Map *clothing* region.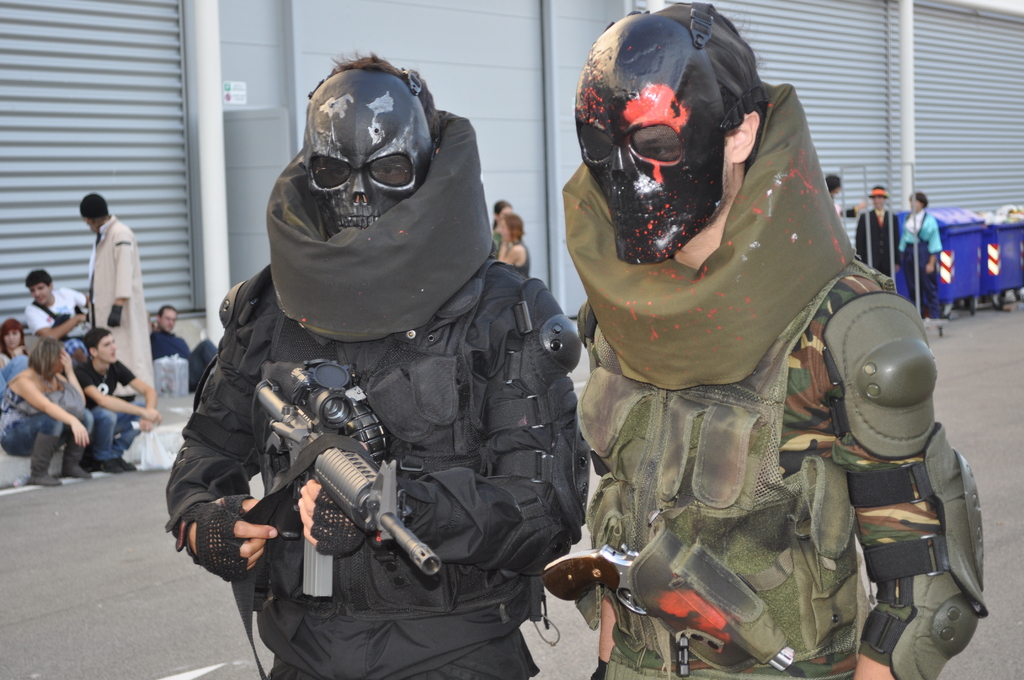
Mapped to detection(854, 206, 897, 267).
